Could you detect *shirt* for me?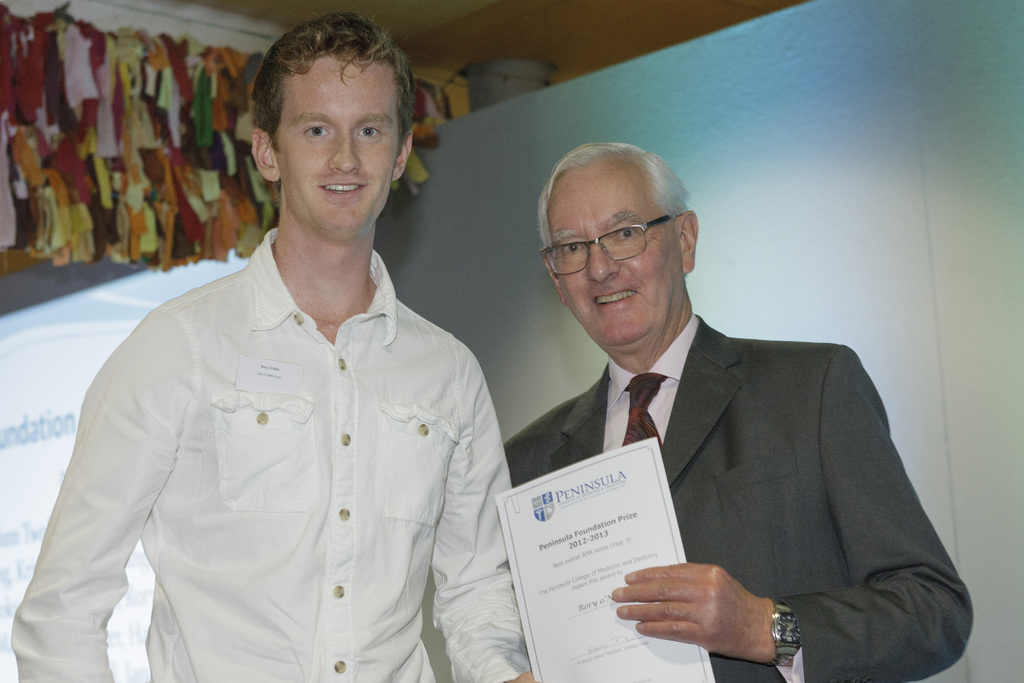
Detection result: pyautogui.locateOnScreen(9, 227, 511, 682).
